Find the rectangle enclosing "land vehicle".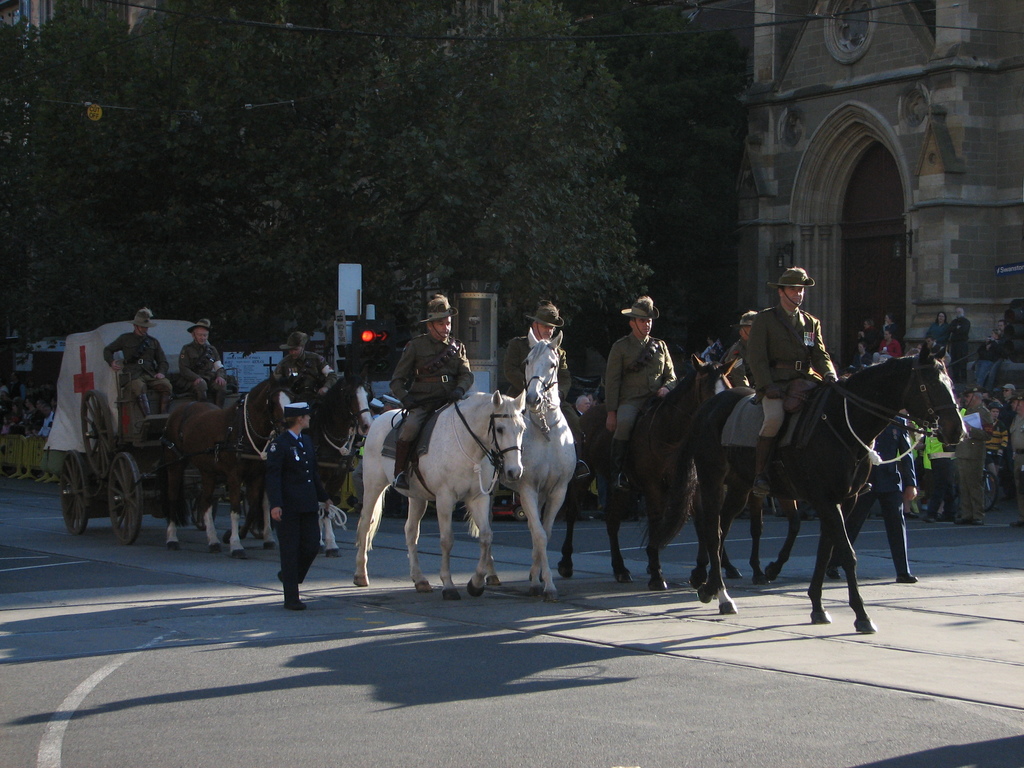
[x1=981, y1=449, x2=1000, y2=512].
